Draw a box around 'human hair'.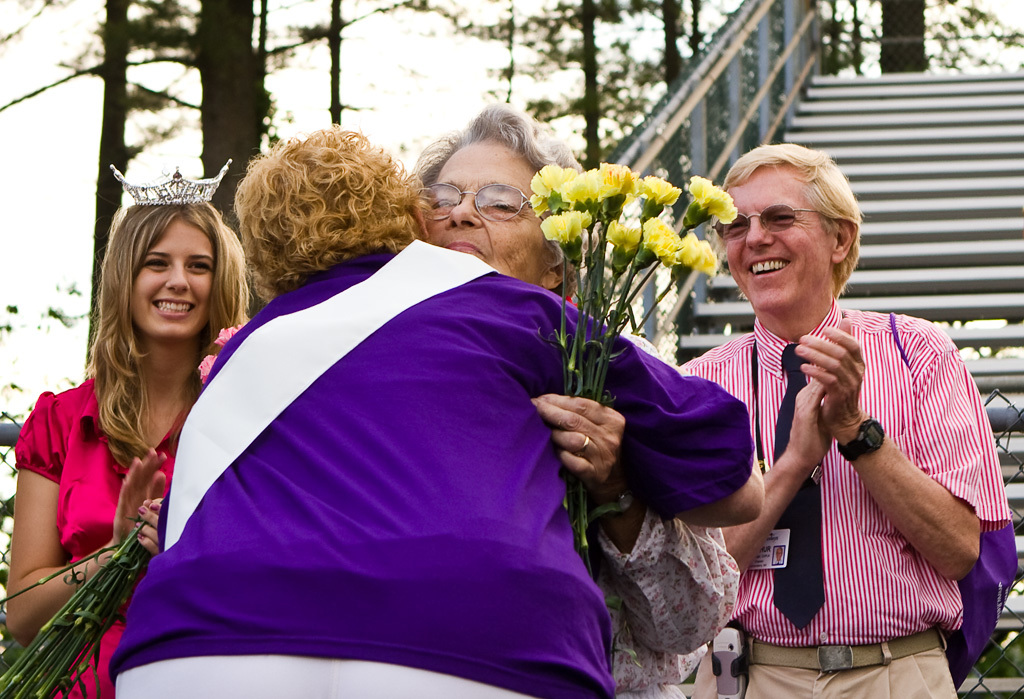
(left=79, top=201, right=256, bottom=473).
